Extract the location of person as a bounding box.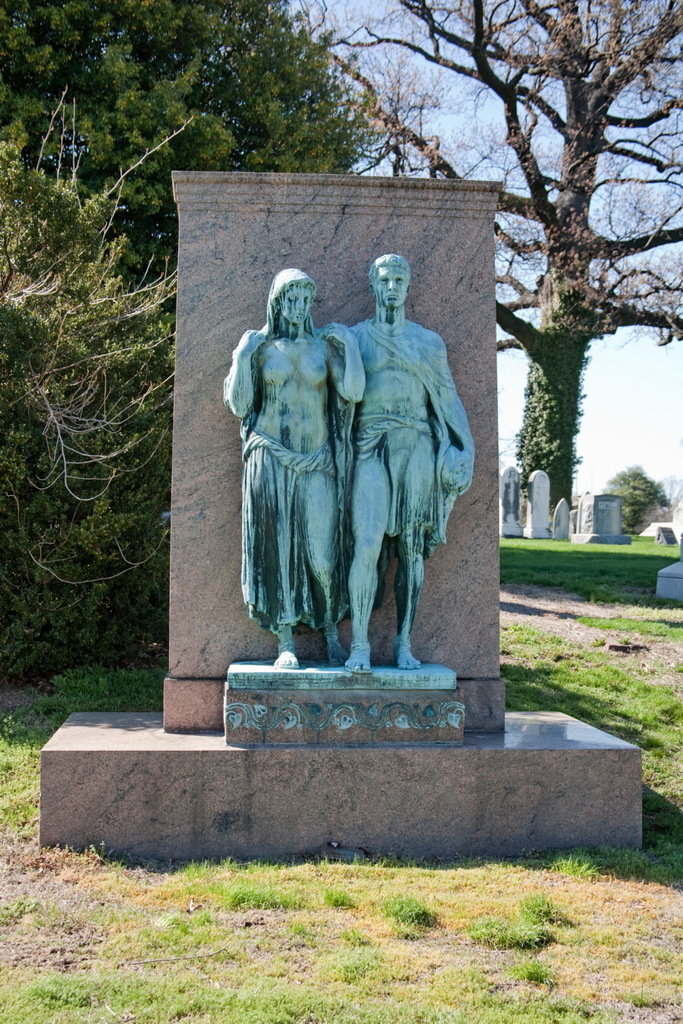
330,245,462,704.
